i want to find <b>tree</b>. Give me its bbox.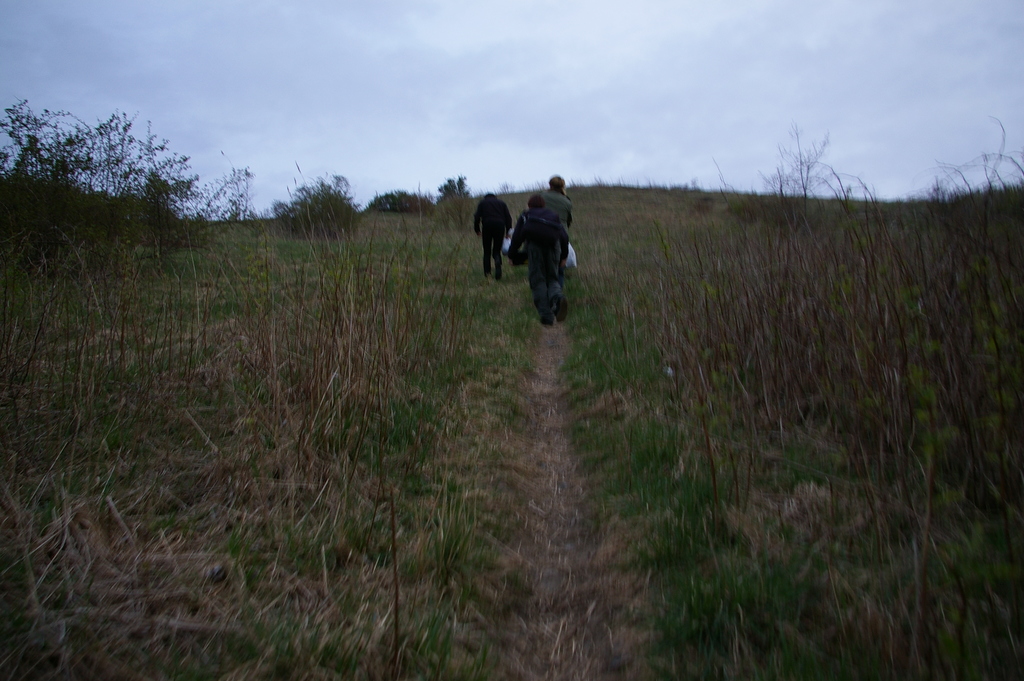
x1=360 y1=192 x2=439 y2=214.
